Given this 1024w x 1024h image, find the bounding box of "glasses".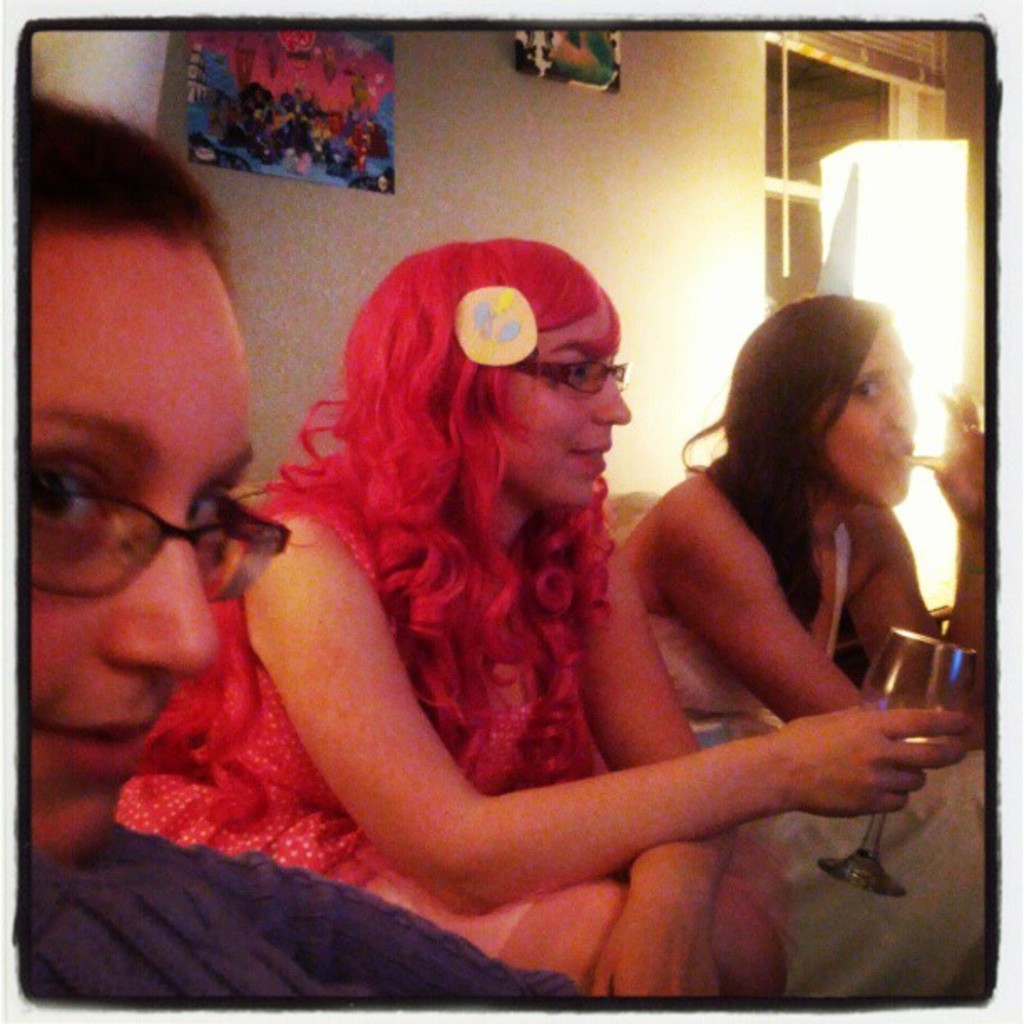
detection(30, 457, 306, 601).
